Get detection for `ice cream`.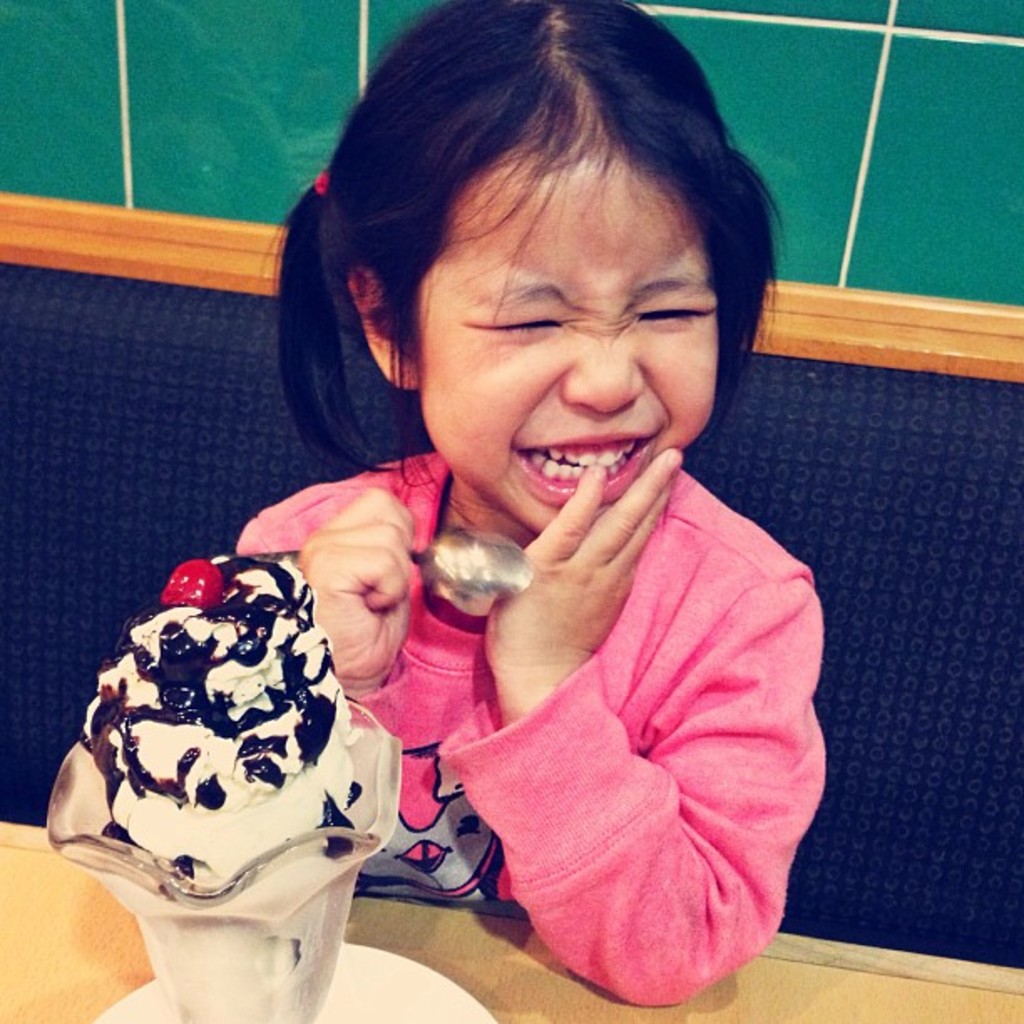
Detection: [49, 544, 445, 980].
